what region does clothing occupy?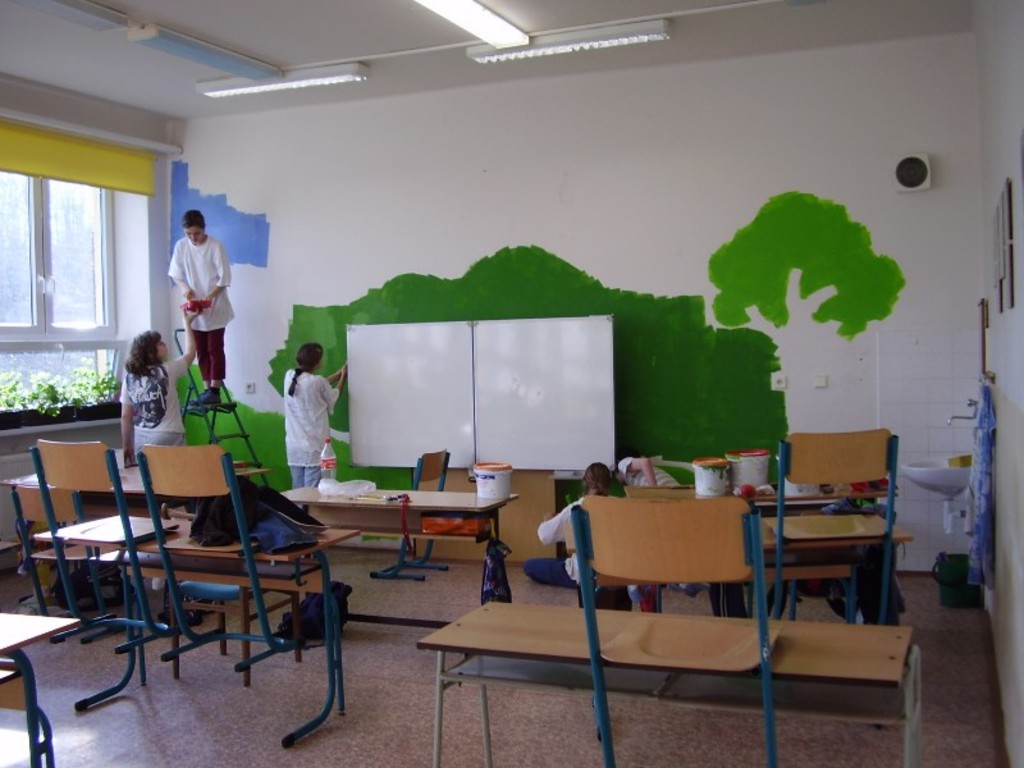
x1=119 y1=355 x2=192 y2=466.
